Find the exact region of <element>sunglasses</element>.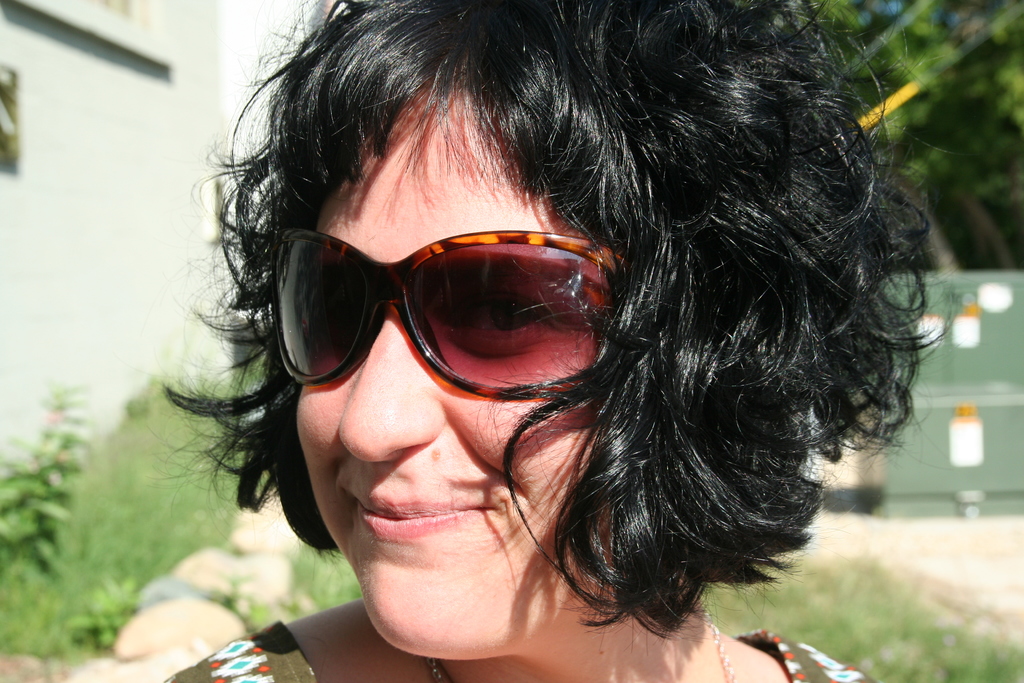
Exact region: [264,218,634,409].
